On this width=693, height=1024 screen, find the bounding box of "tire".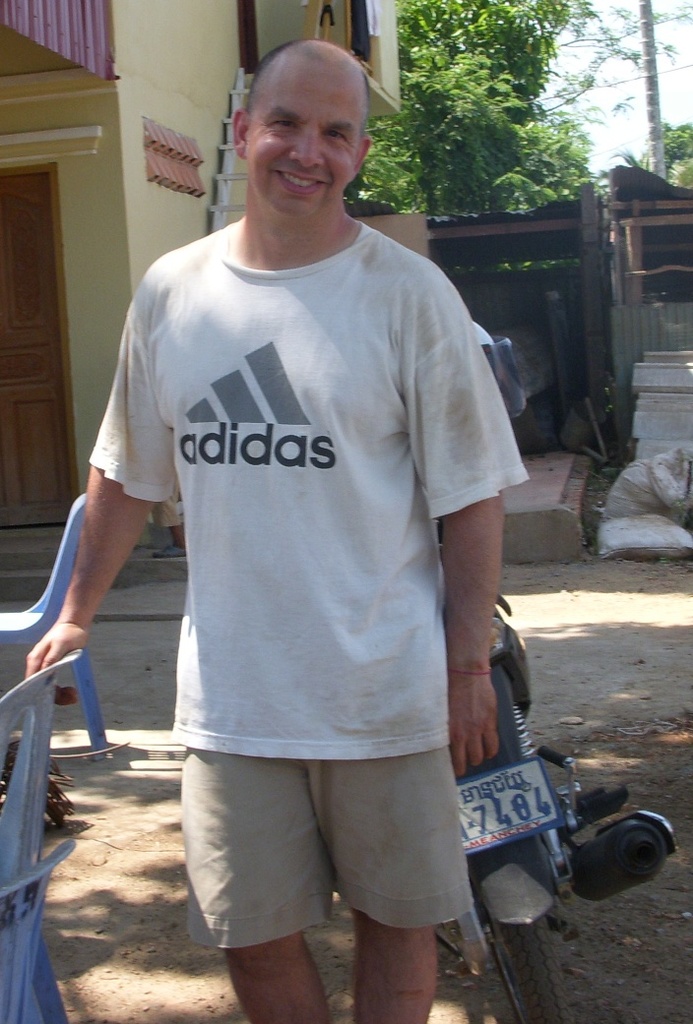
Bounding box: {"x1": 498, "y1": 923, "x2": 561, "y2": 1023}.
